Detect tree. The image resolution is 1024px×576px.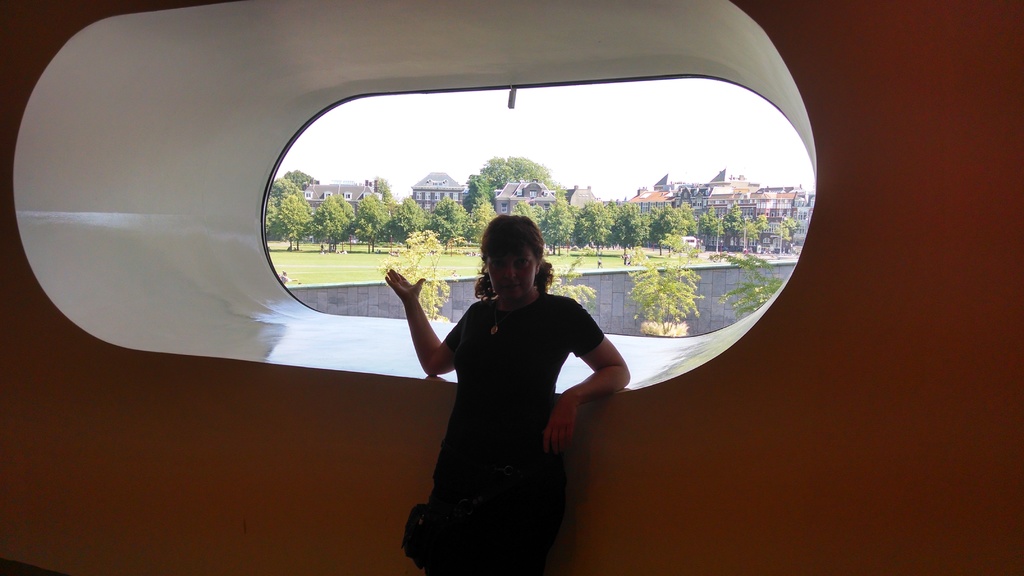
[347, 193, 388, 250].
